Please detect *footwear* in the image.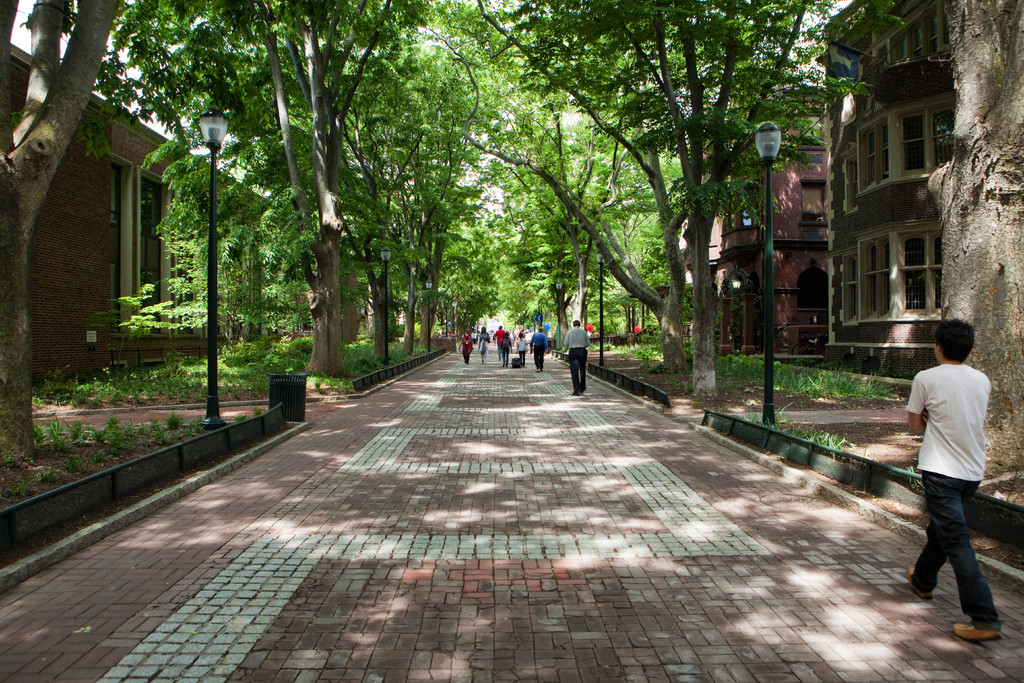
l=906, t=570, r=934, b=597.
